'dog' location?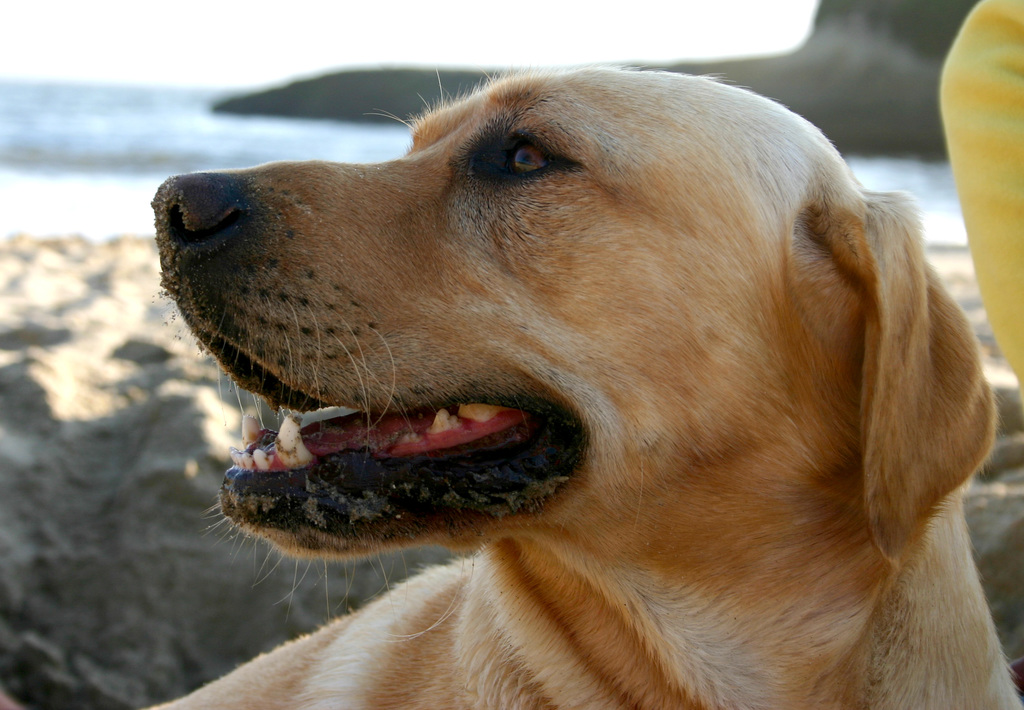
0/61/1023/709
